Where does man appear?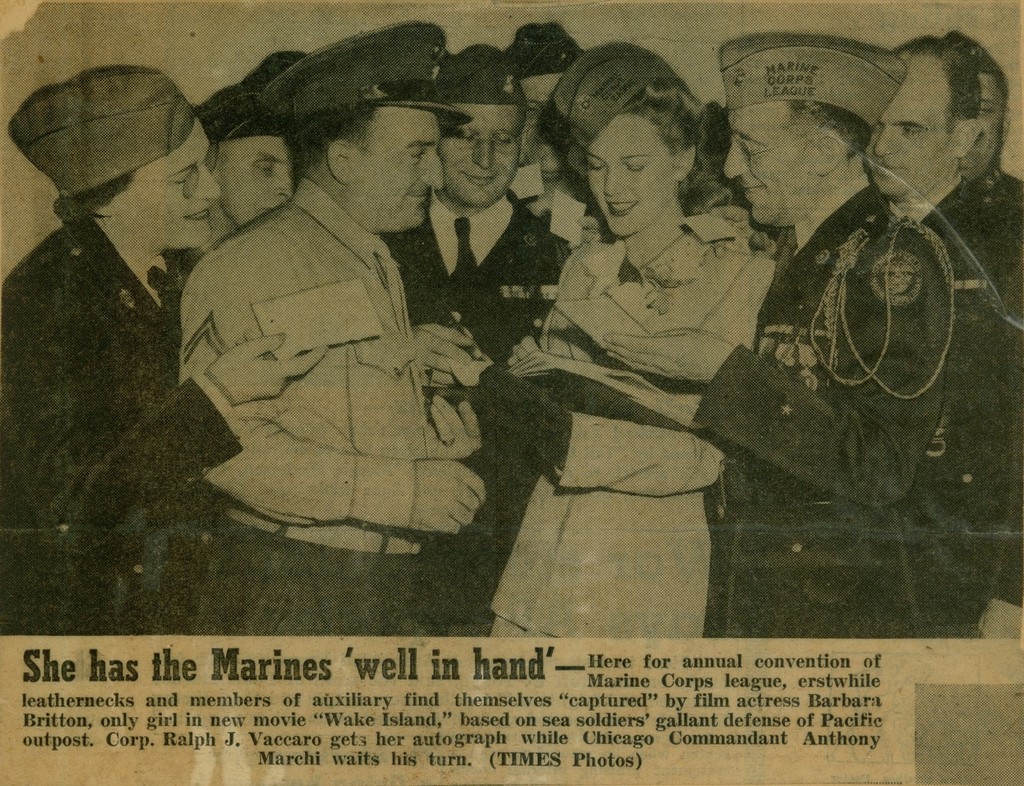
Appears at Rect(606, 37, 1008, 641).
